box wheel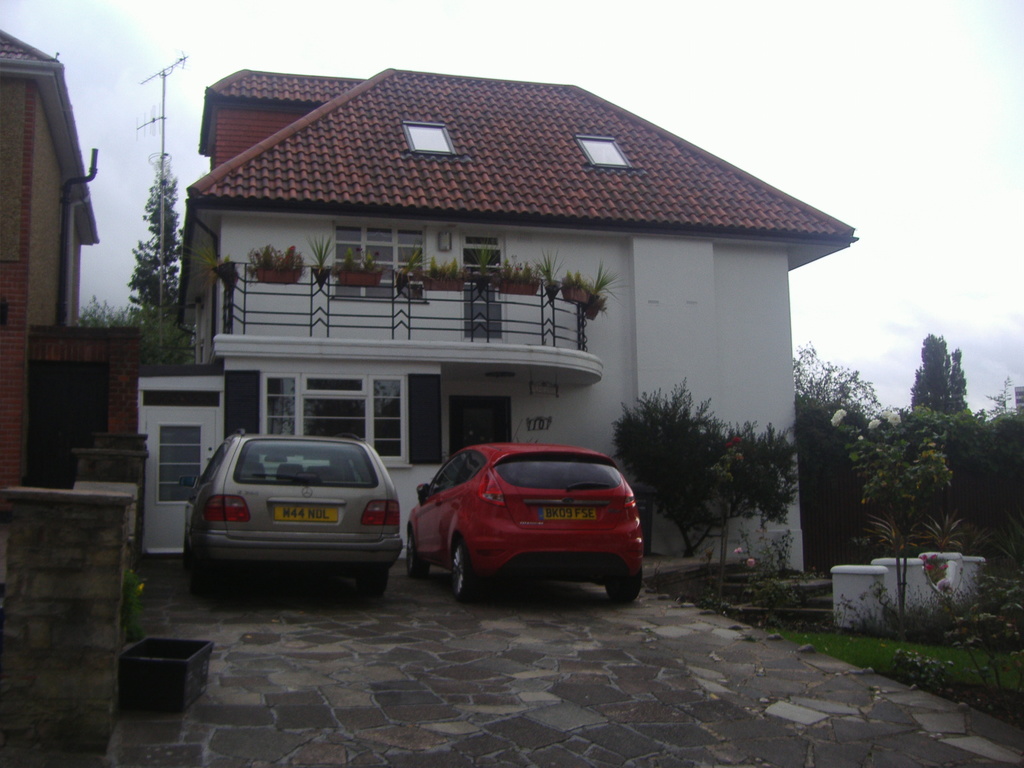
bbox(356, 563, 390, 600)
